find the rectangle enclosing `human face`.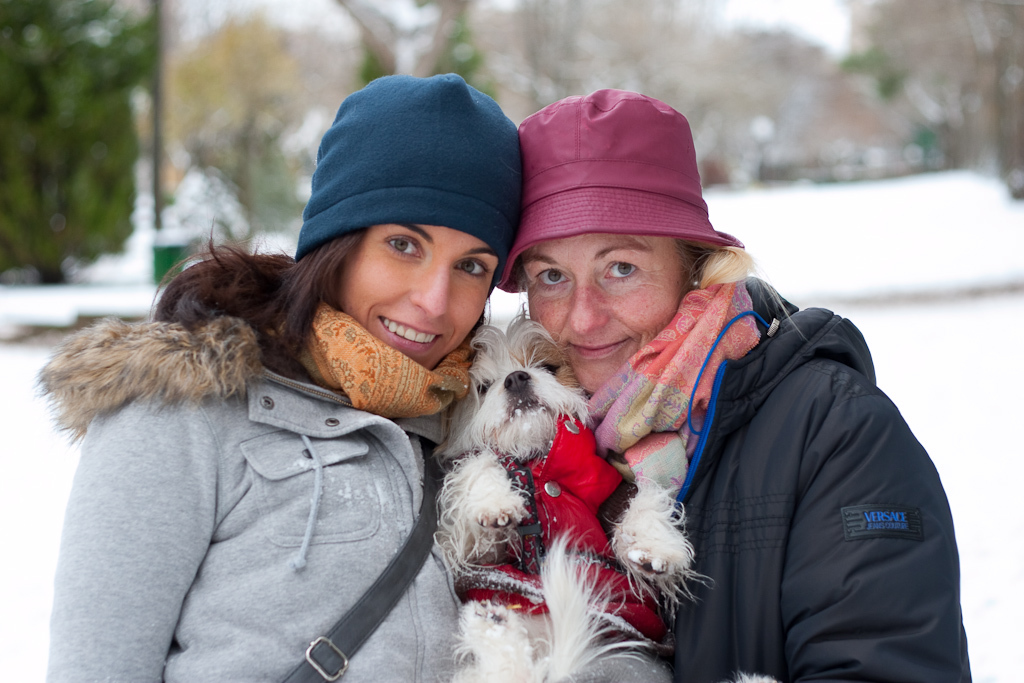
(x1=336, y1=223, x2=502, y2=369).
